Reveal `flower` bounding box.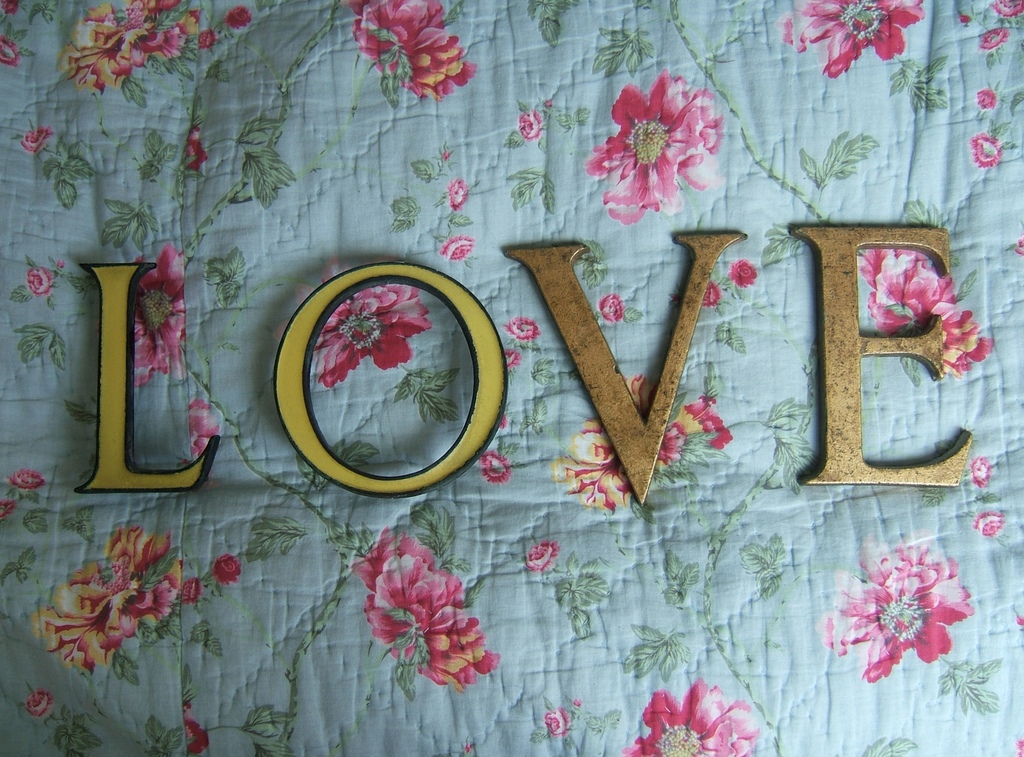
Revealed: BBox(593, 61, 722, 210).
